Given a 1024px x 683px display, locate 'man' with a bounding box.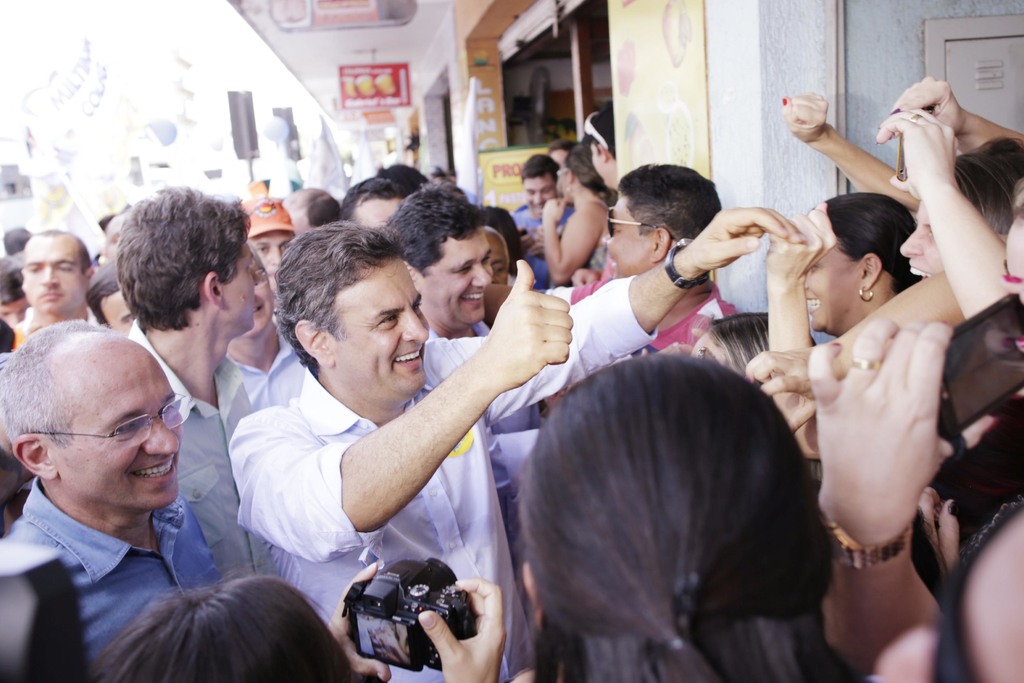
Located: 493/151/557/249.
